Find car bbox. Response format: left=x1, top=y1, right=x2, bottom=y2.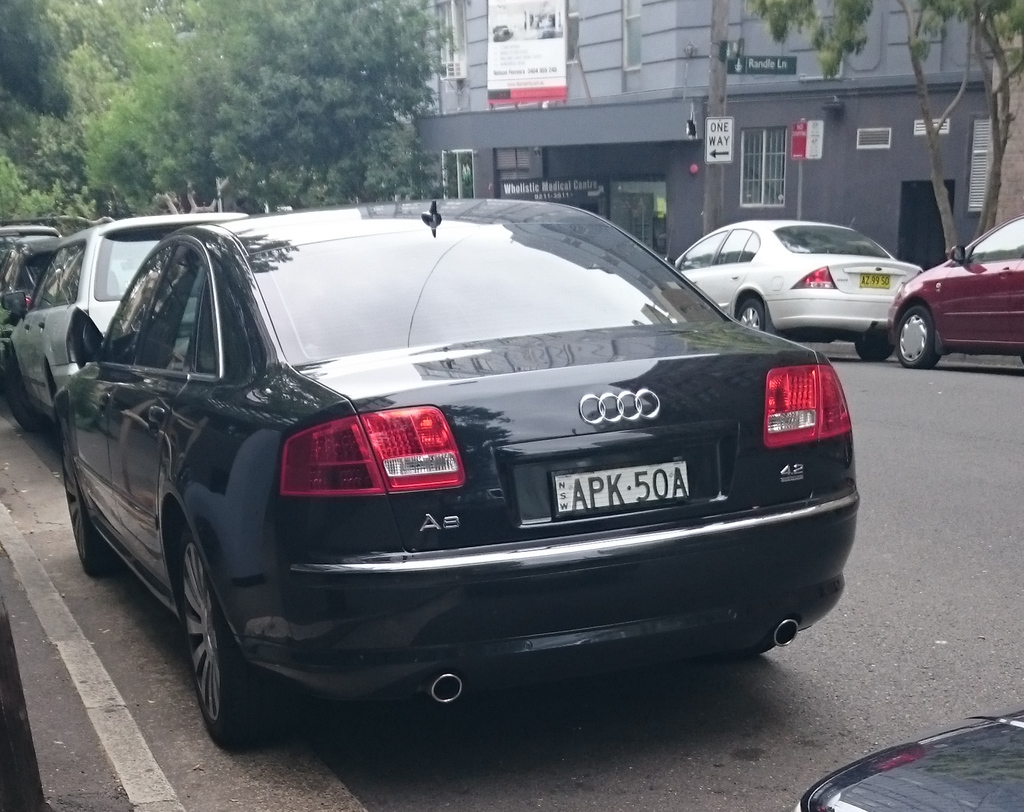
left=885, top=211, right=1023, bottom=373.
